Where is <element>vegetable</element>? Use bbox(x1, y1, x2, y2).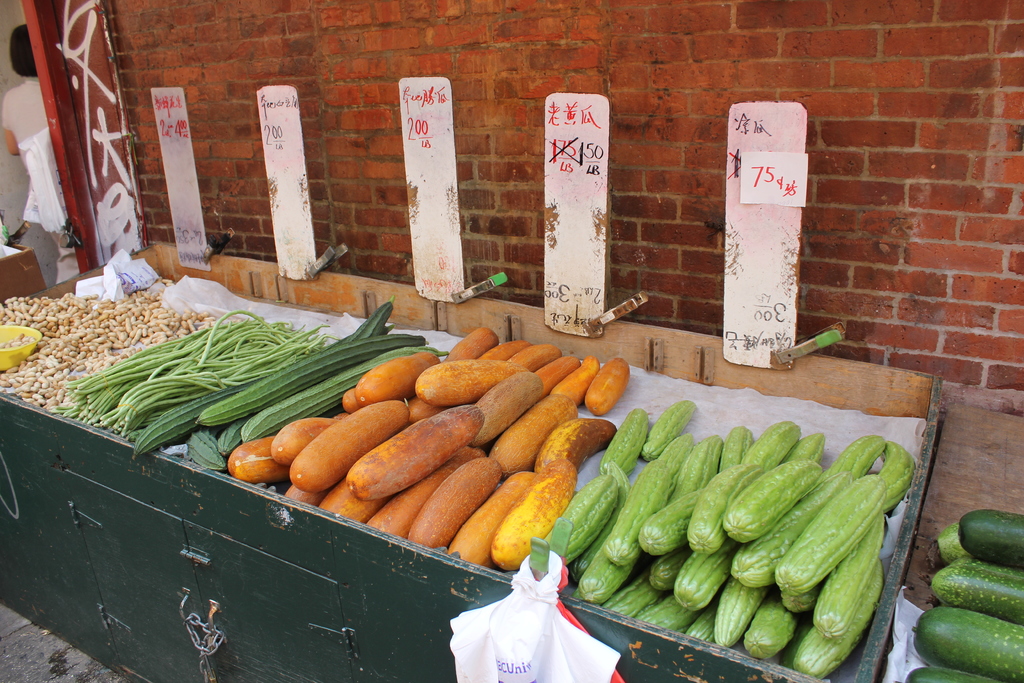
bbox(750, 599, 800, 657).
